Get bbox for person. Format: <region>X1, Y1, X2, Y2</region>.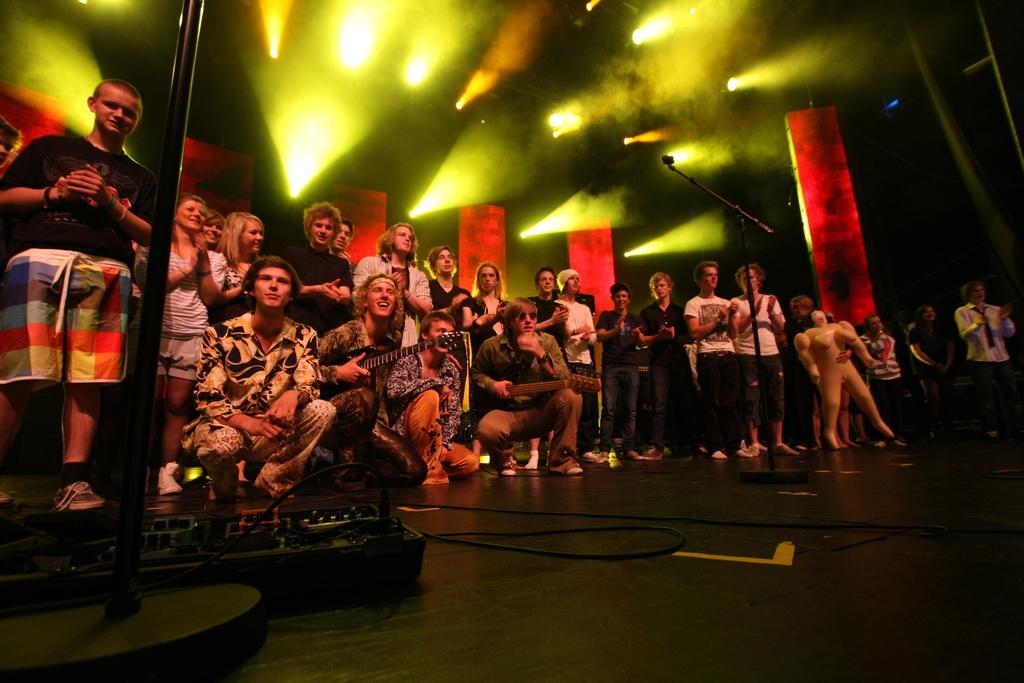
<region>202, 210, 228, 255</region>.
